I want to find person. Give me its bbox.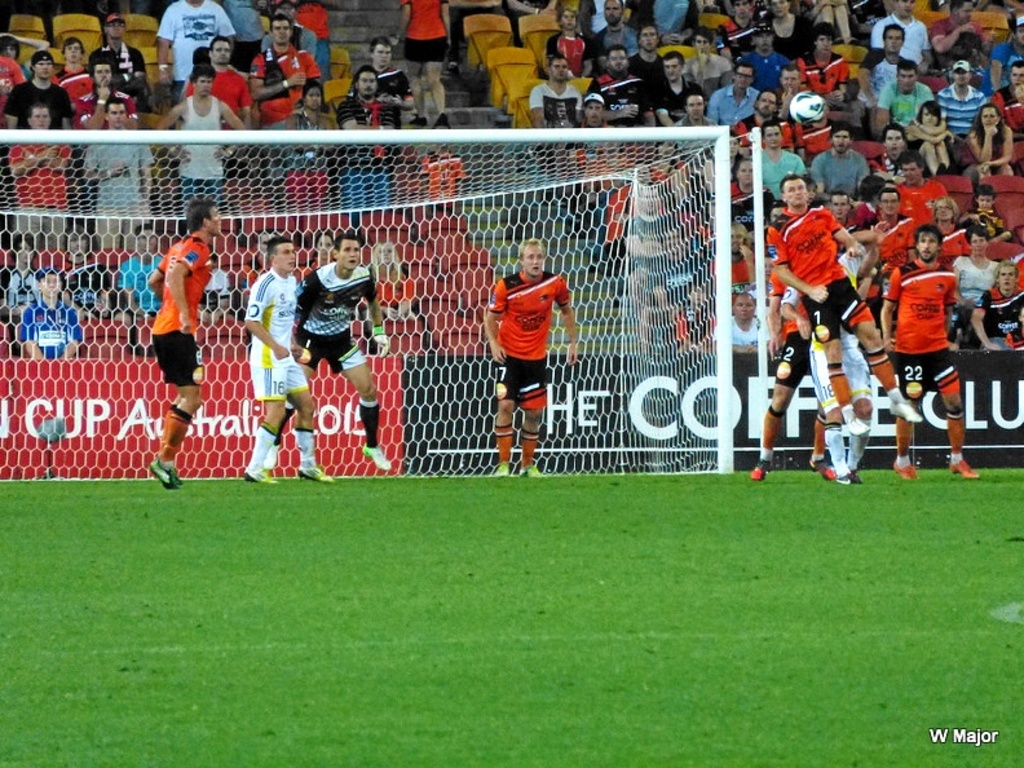
(747, 284, 852, 486).
